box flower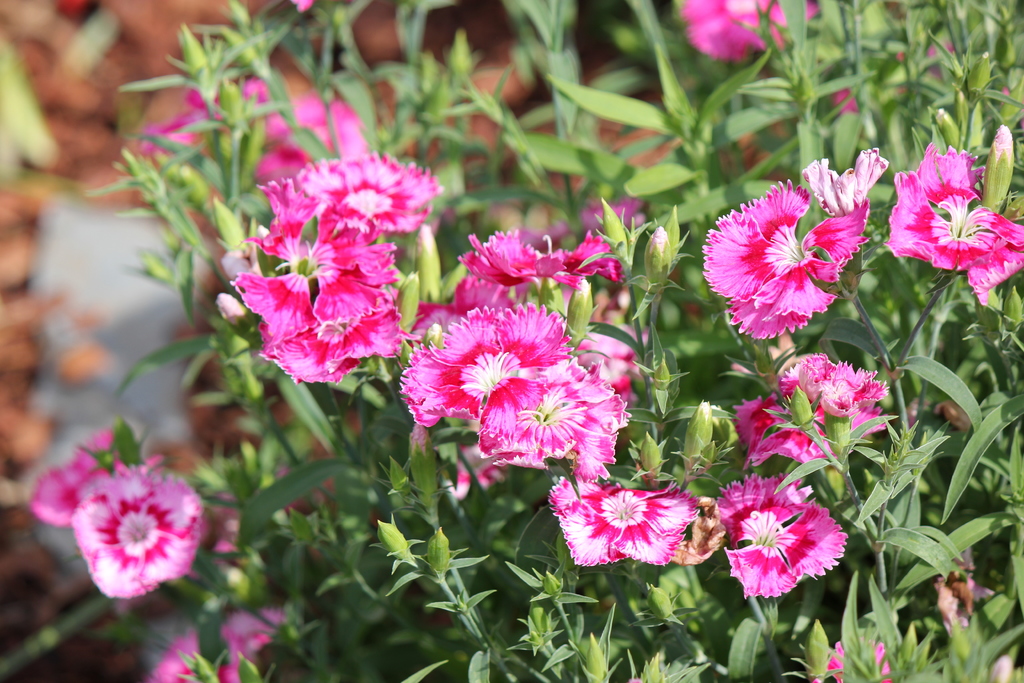
(467, 361, 611, 446)
